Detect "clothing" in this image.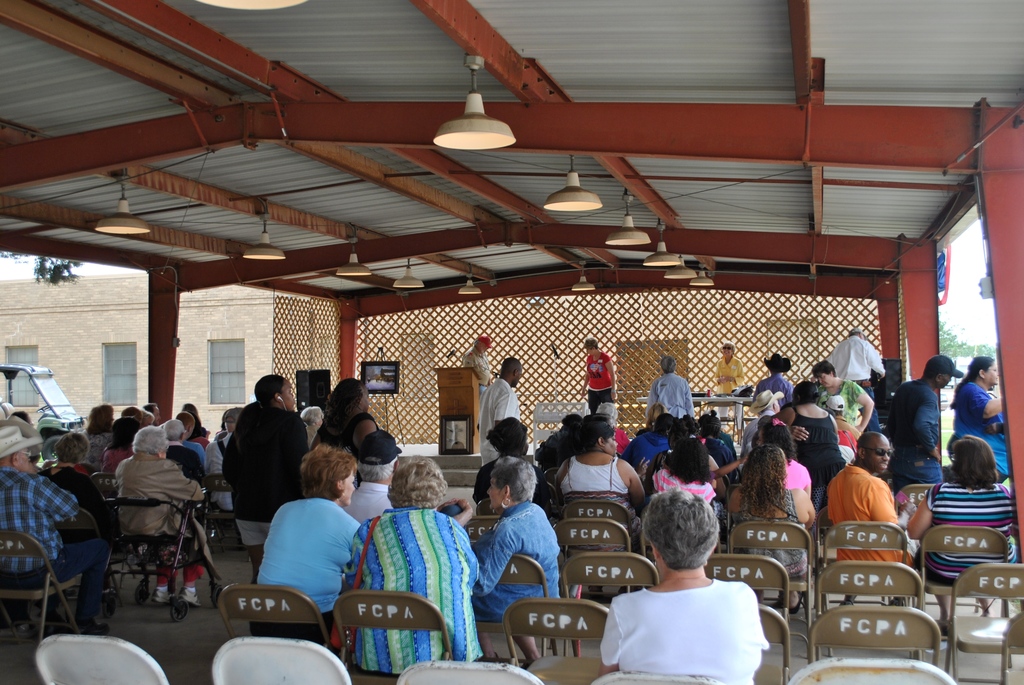
Detection: crop(579, 350, 620, 423).
